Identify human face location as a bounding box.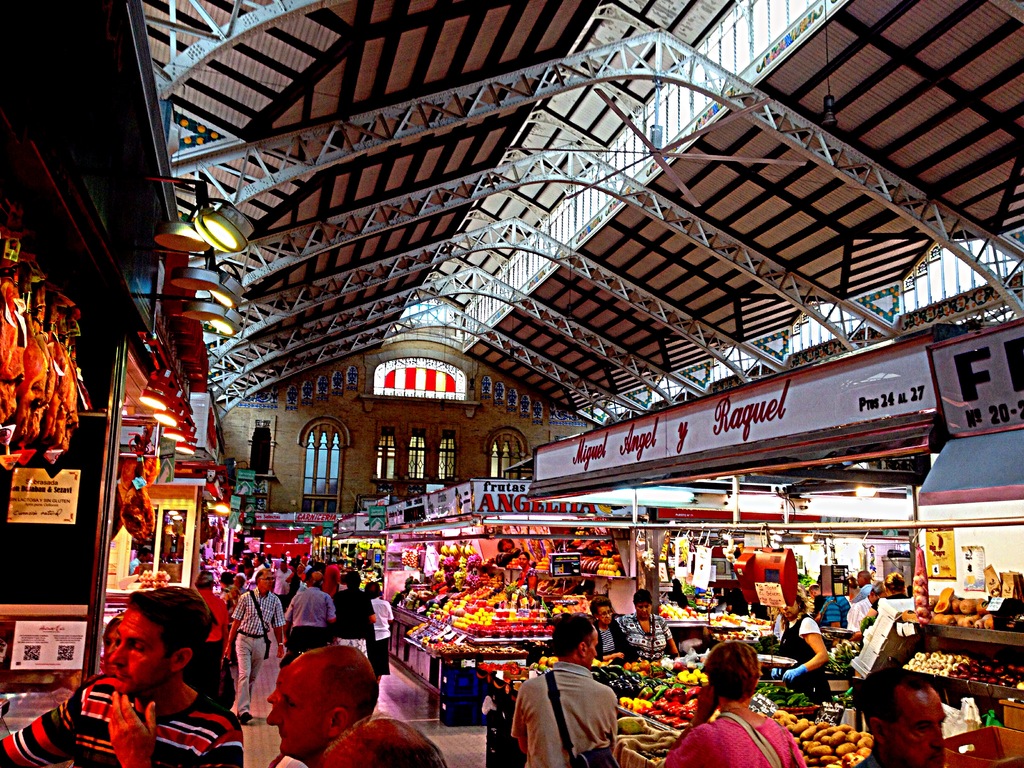
(x1=636, y1=601, x2=650, y2=617).
